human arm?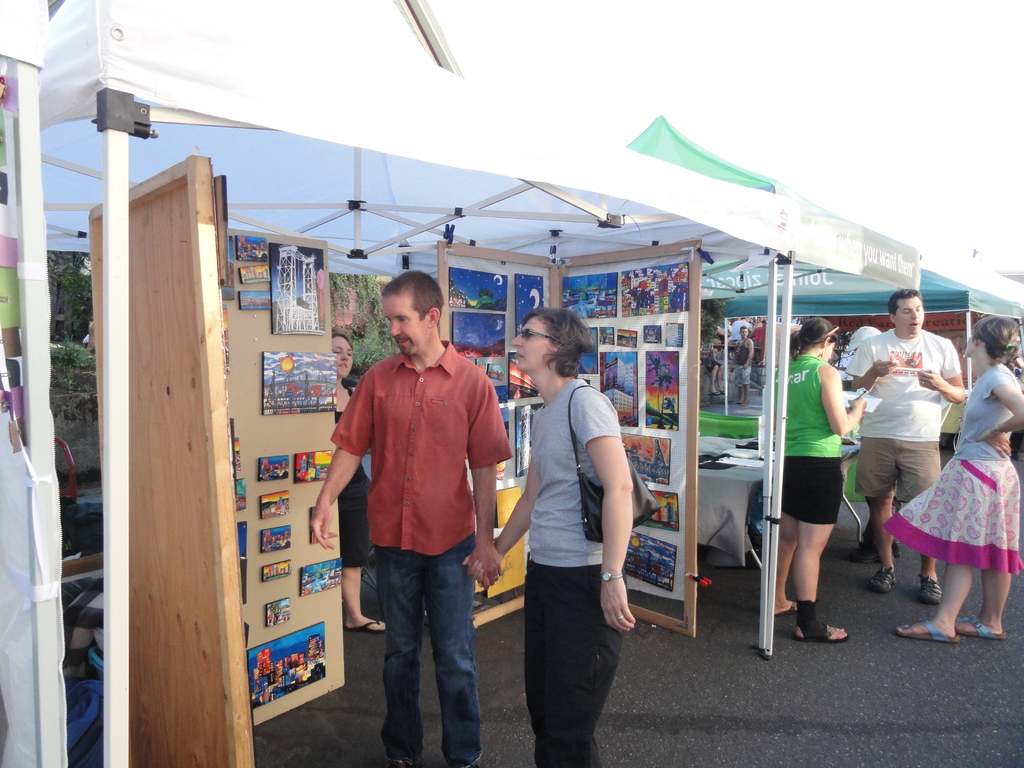
Rect(303, 367, 370, 549)
